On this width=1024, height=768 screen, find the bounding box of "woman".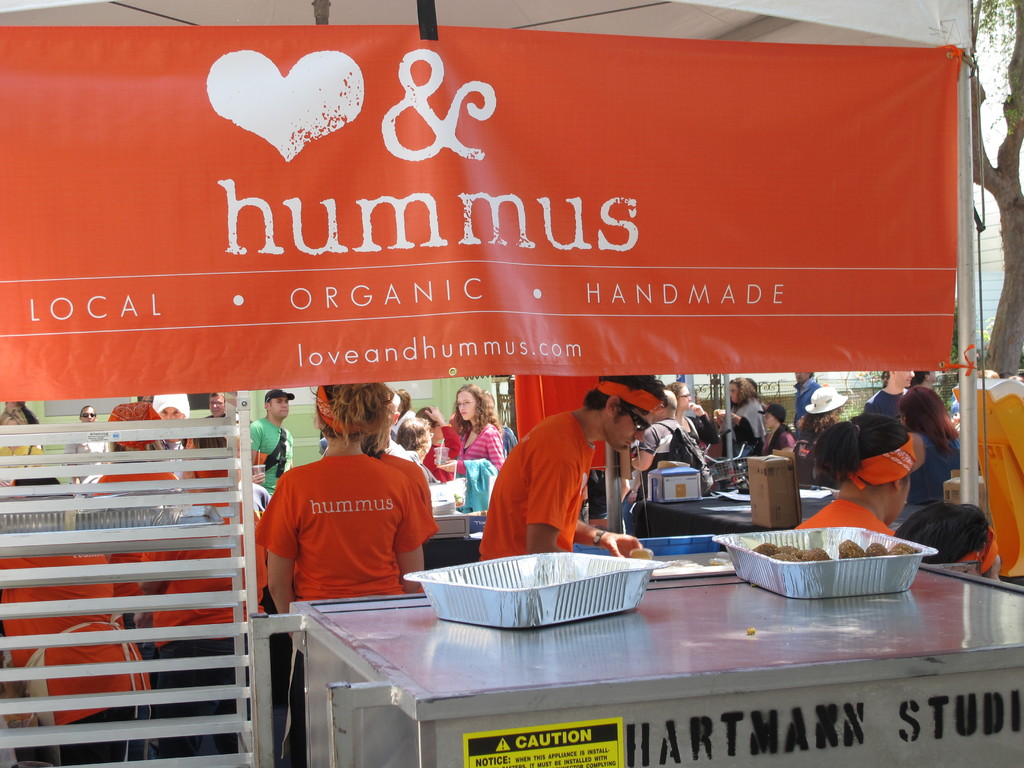
Bounding box: x1=241, y1=398, x2=444, y2=620.
